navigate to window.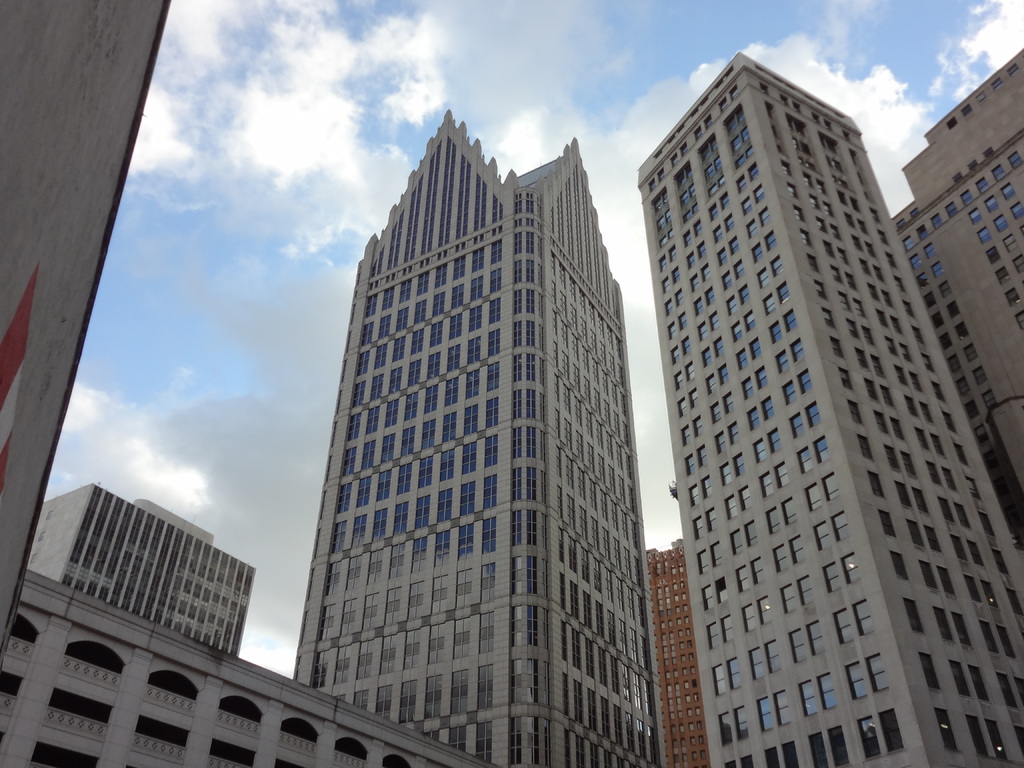
Navigation target: bbox=[972, 665, 988, 701].
